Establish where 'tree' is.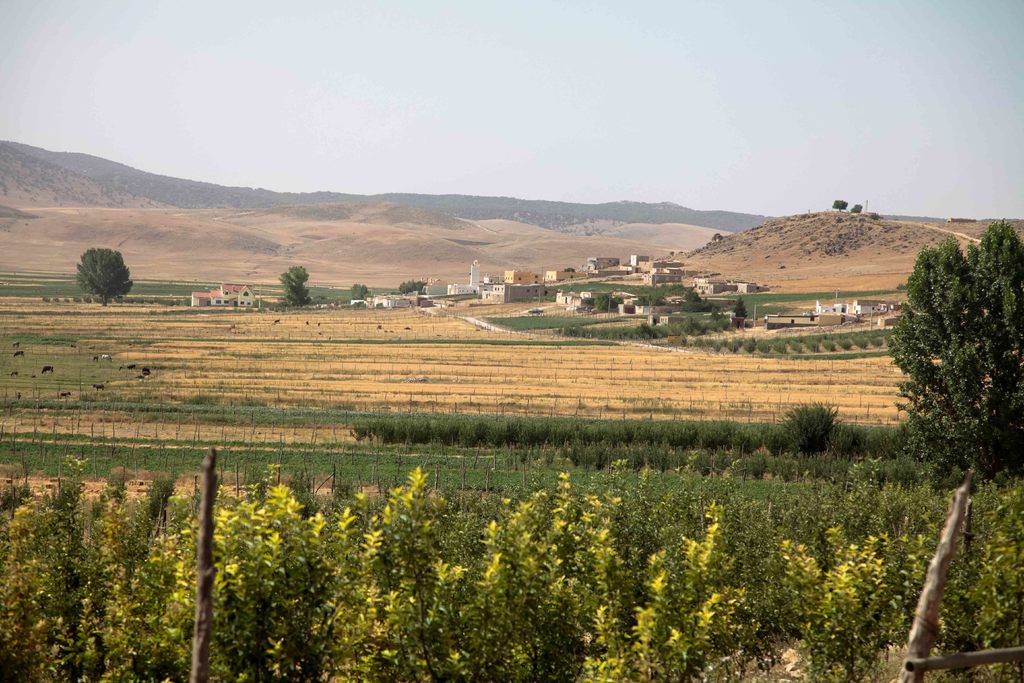
Established at bbox(886, 213, 1009, 507).
